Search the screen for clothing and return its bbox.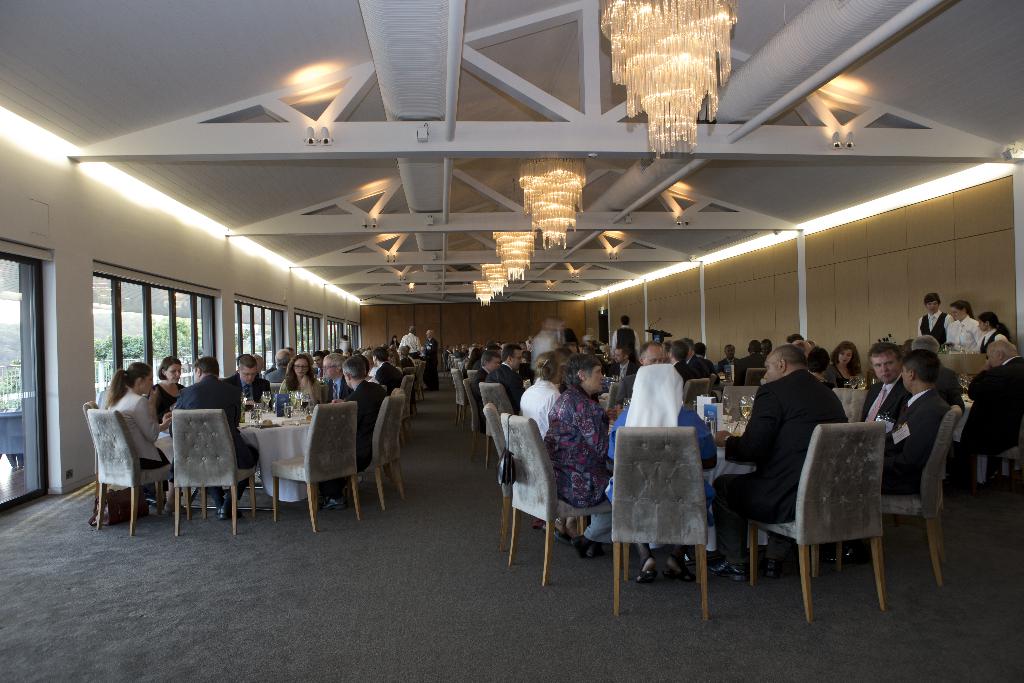
Found: (925,363,967,411).
